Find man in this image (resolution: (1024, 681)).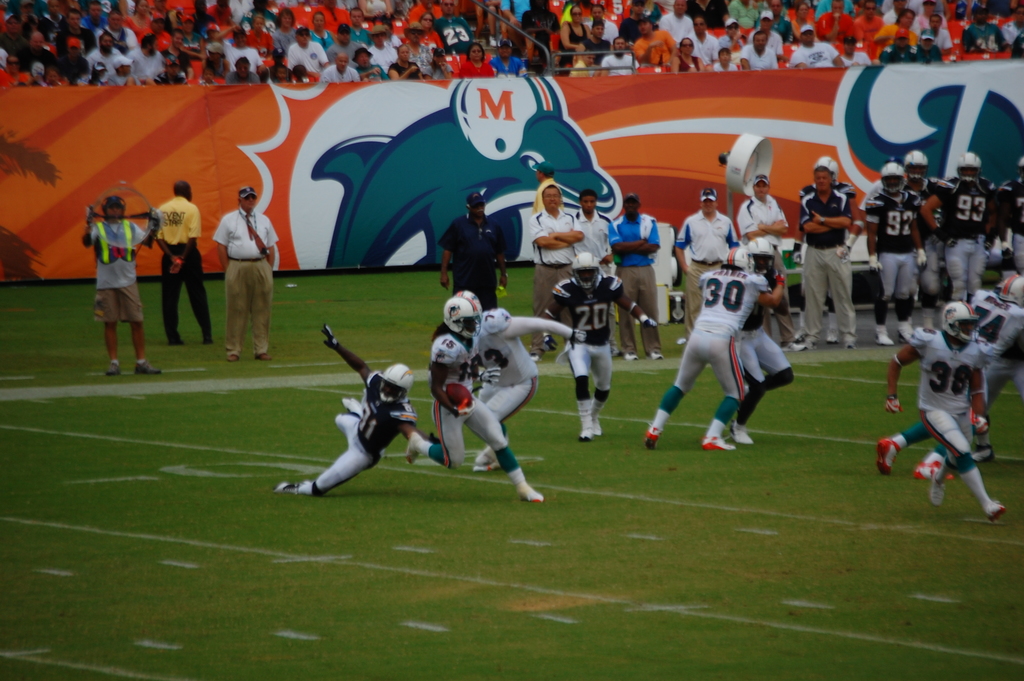
region(989, 258, 1023, 429).
